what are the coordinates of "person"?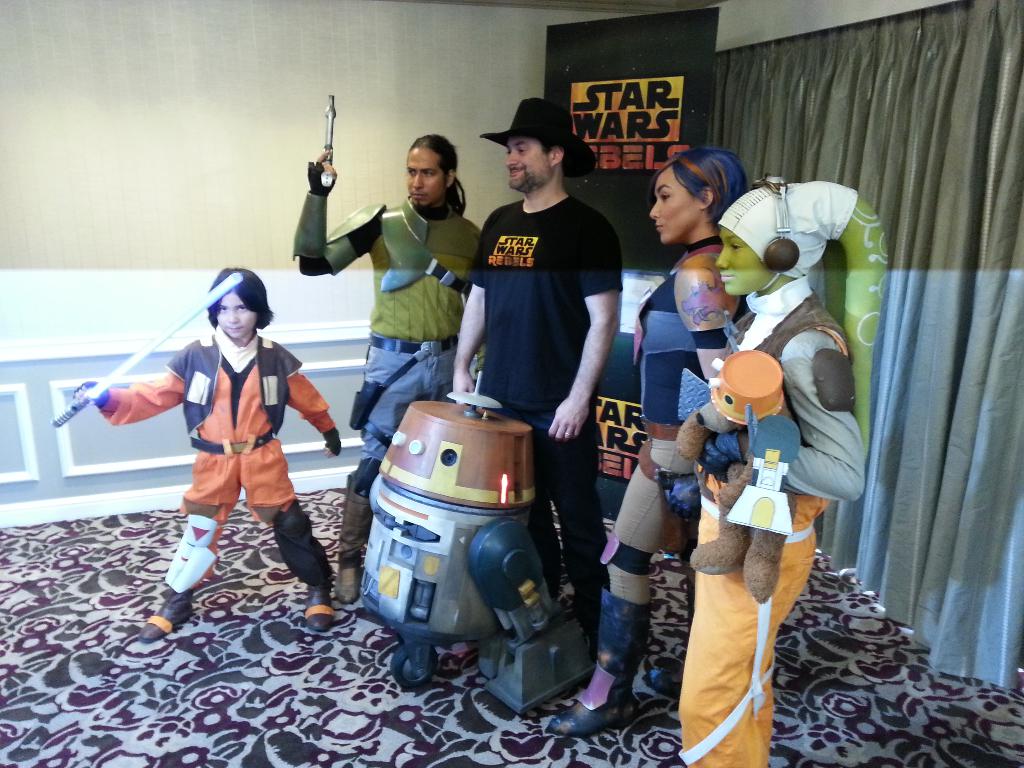
box(539, 141, 746, 736).
